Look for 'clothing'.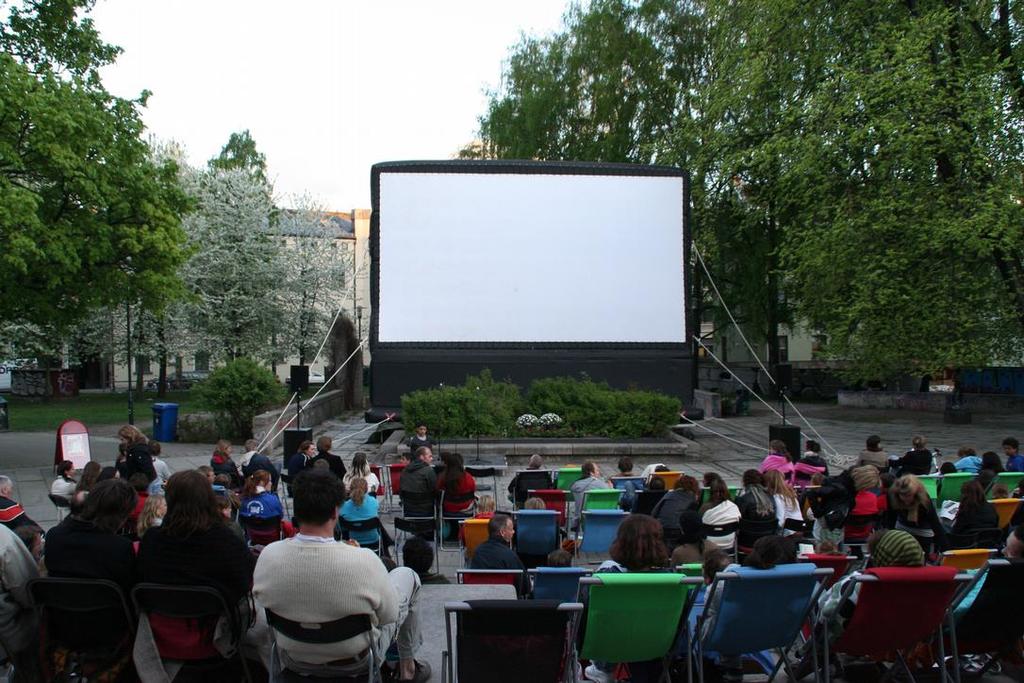
Found: l=504, t=478, r=518, b=505.
